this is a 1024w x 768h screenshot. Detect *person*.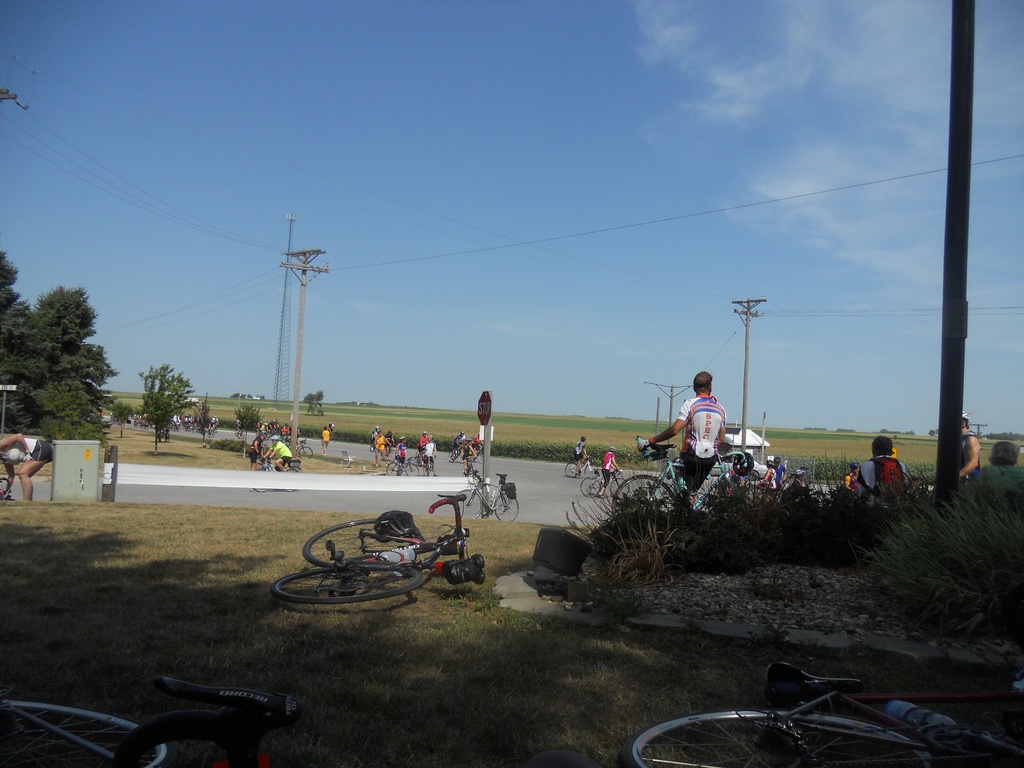
(320,428,332,454).
